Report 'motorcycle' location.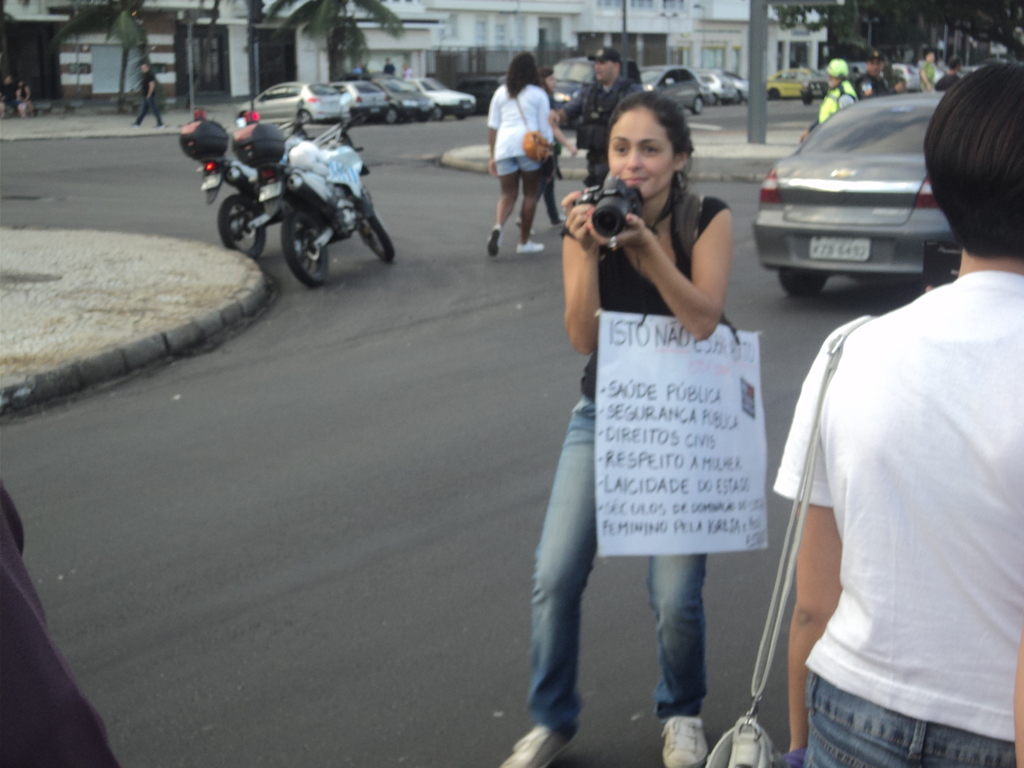
Report: bbox(195, 124, 297, 252).
